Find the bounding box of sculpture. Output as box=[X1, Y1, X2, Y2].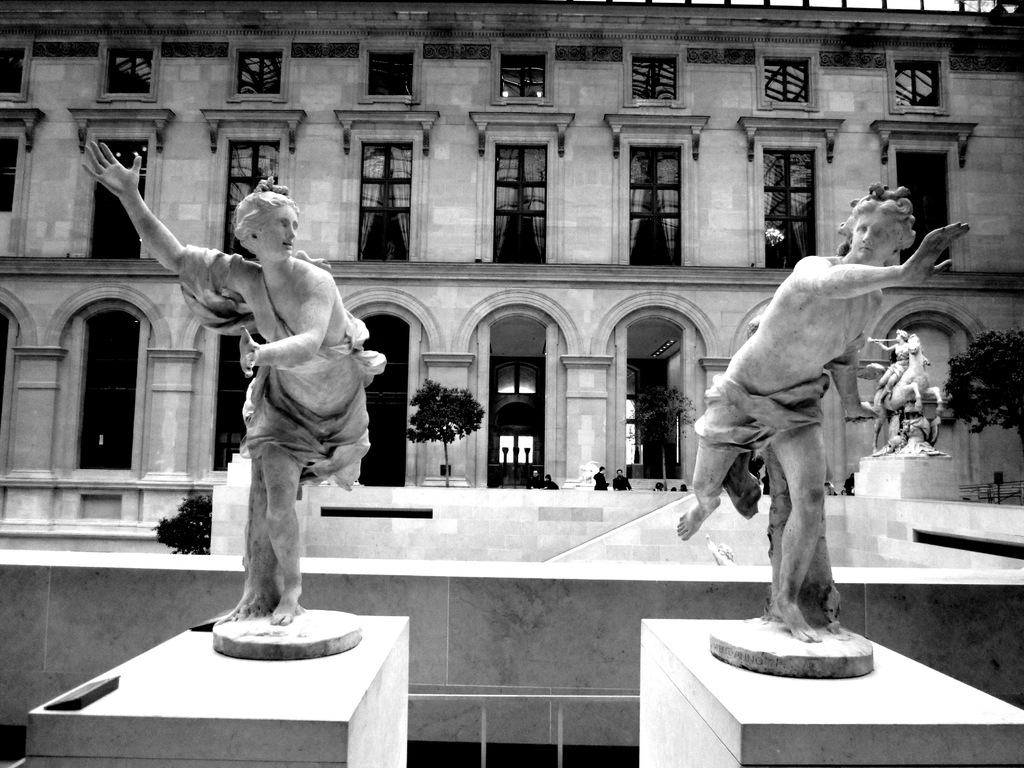
box=[869, 332, 906, 405].
